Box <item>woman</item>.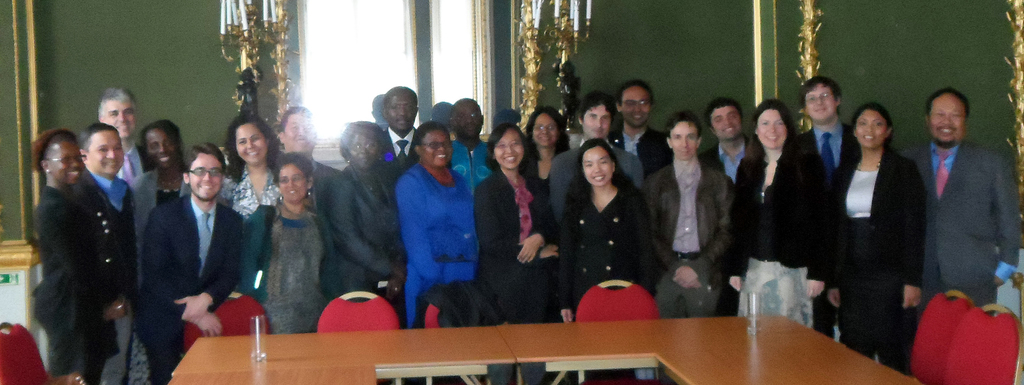
{"left": 819, "top": 103, "right": 929, "bottom": 377}.
